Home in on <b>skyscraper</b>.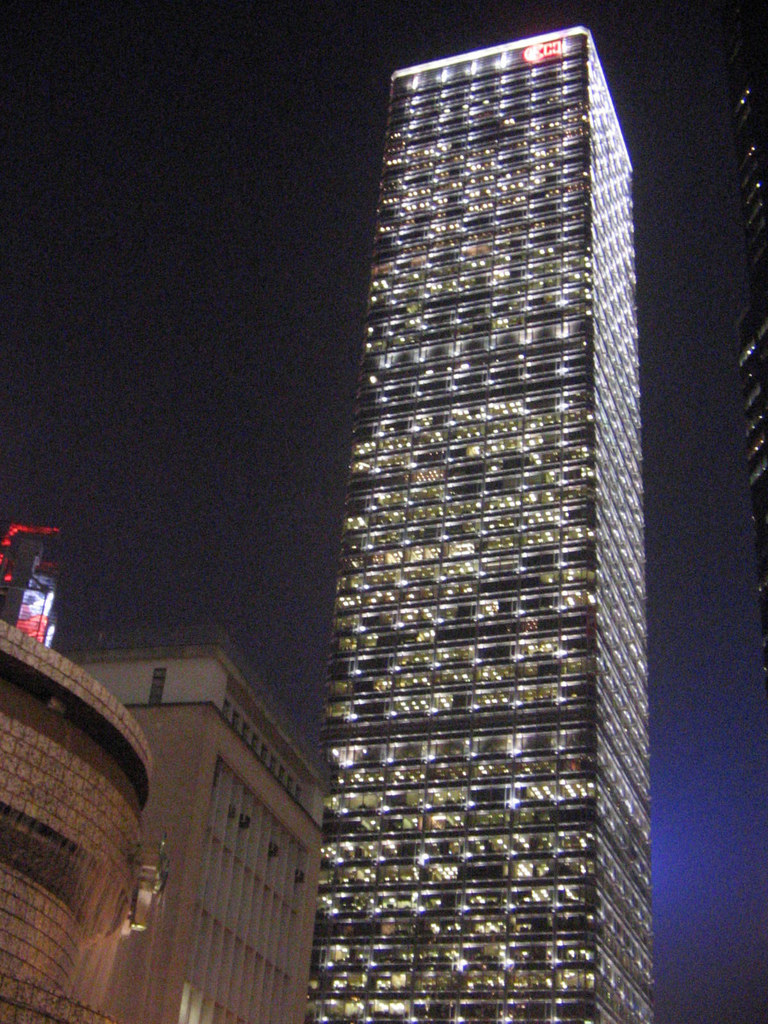
Homed in at detection(66, 622, 332, 1023).
